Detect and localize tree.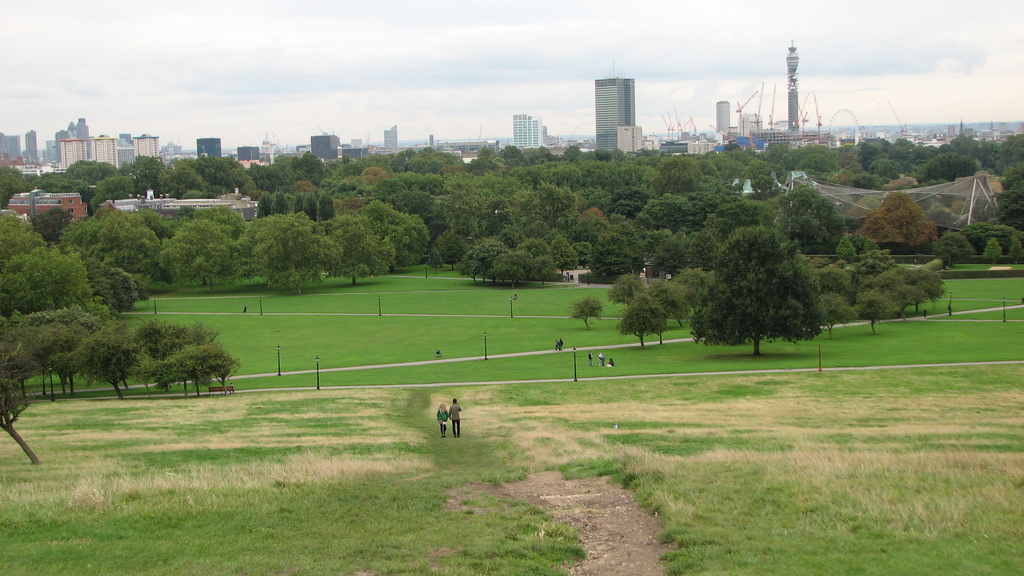
Localized at {"x1": 35, "y1": 320, "x2": 93, "y2": 353}.
